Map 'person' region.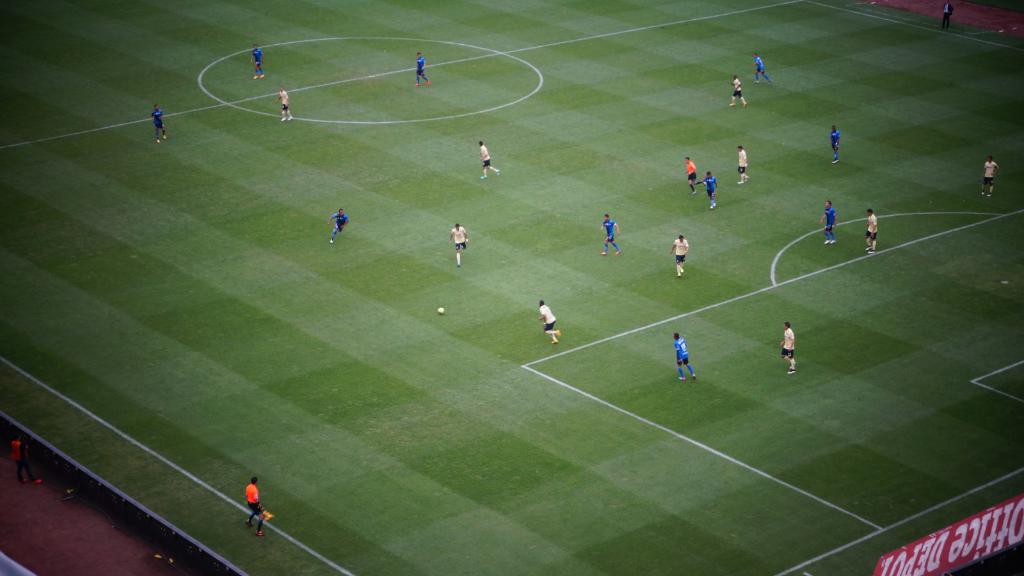
Mapped to region(686, 156, 700, 190).
